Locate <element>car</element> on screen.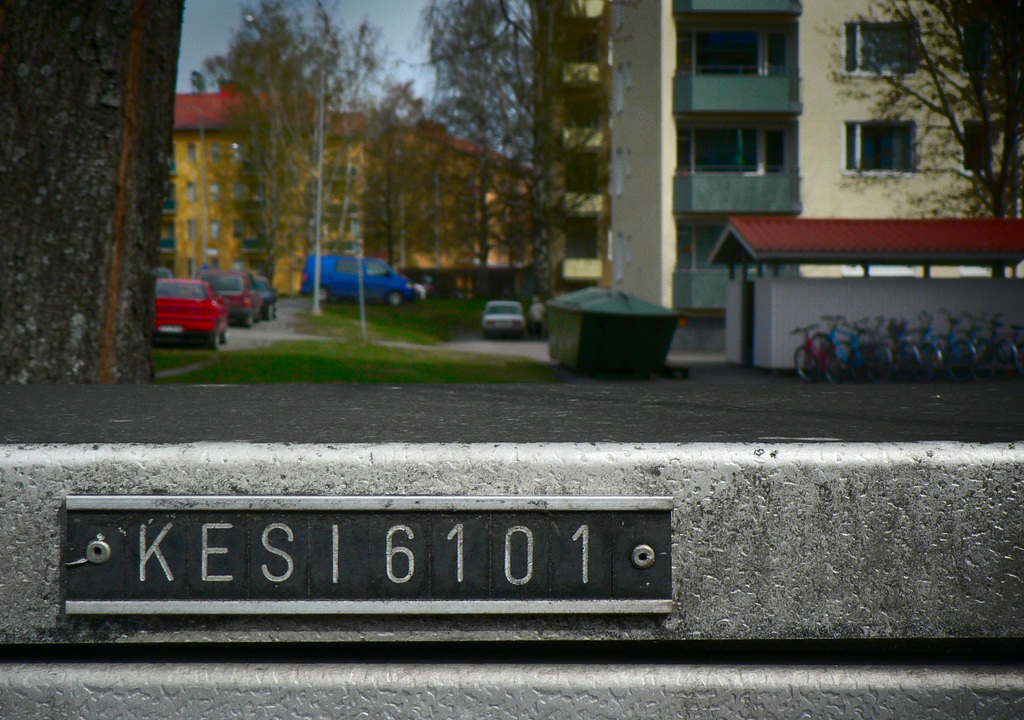
On screen at bbox=(136, 274, 237, 345).
